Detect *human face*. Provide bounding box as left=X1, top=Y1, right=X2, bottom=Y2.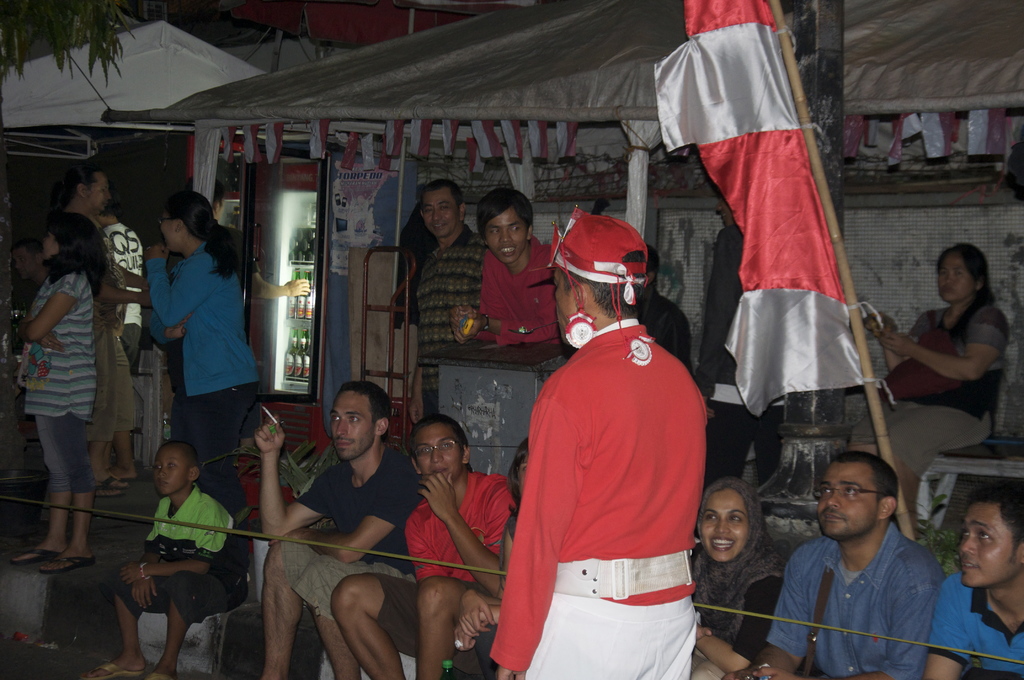
left=519, top=449, right=530, bottom=487.
